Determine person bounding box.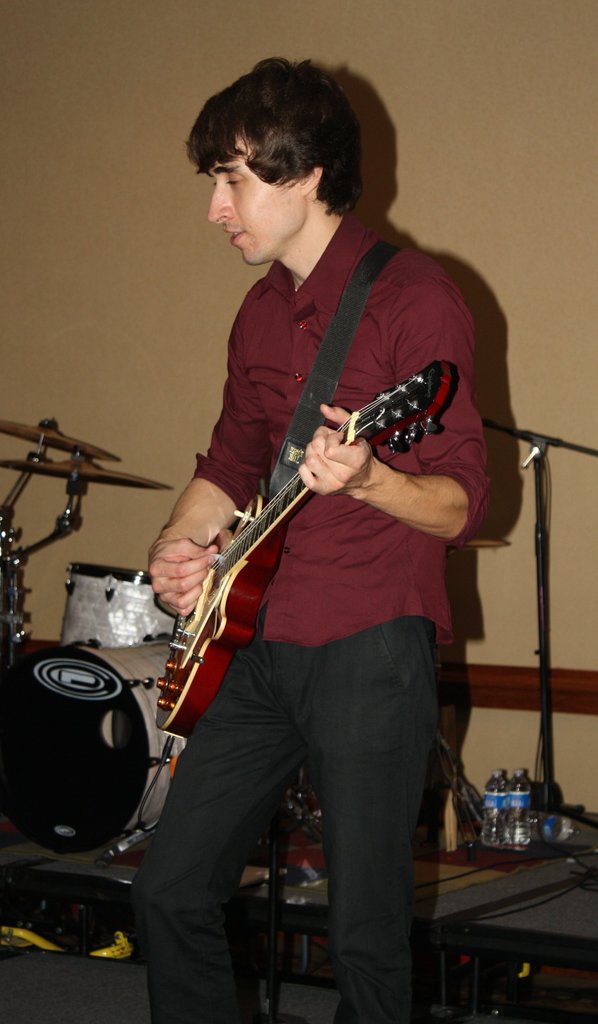
Determined: 147,50,486,1023.
